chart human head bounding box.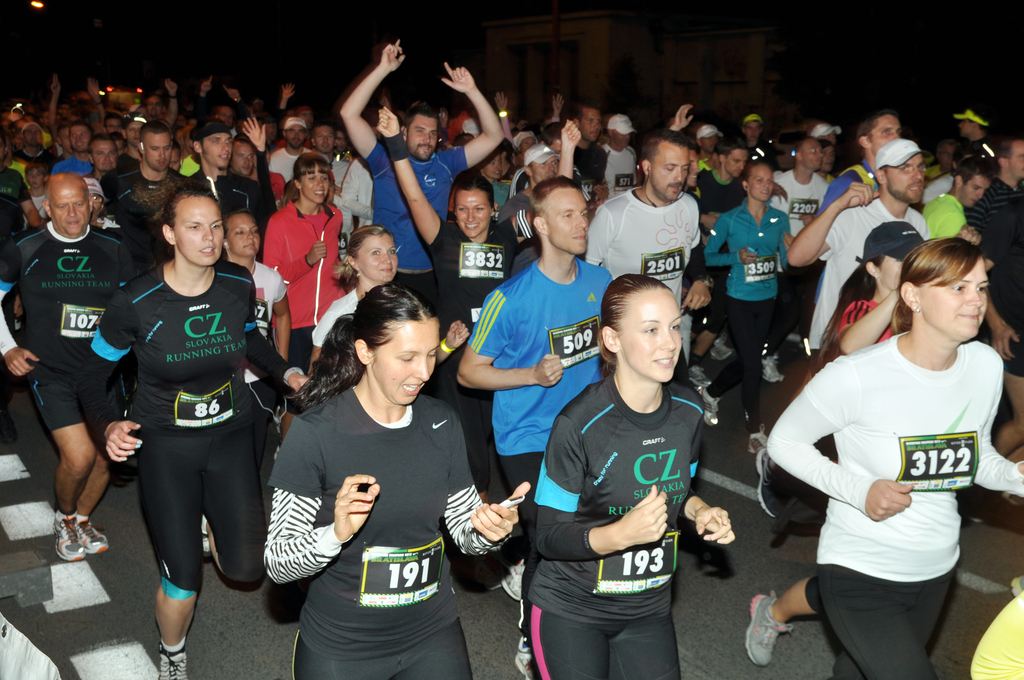
Charted: 794:136:826:171.
